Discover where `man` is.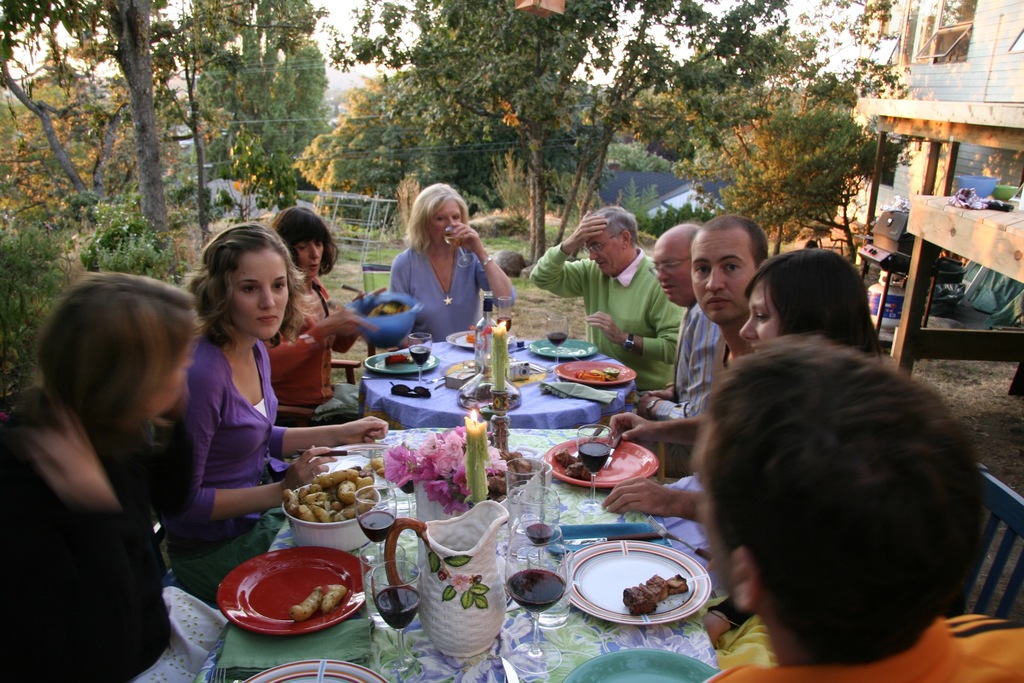
Discovered at (x1=671, y1=213, x2=772, y2=427).
